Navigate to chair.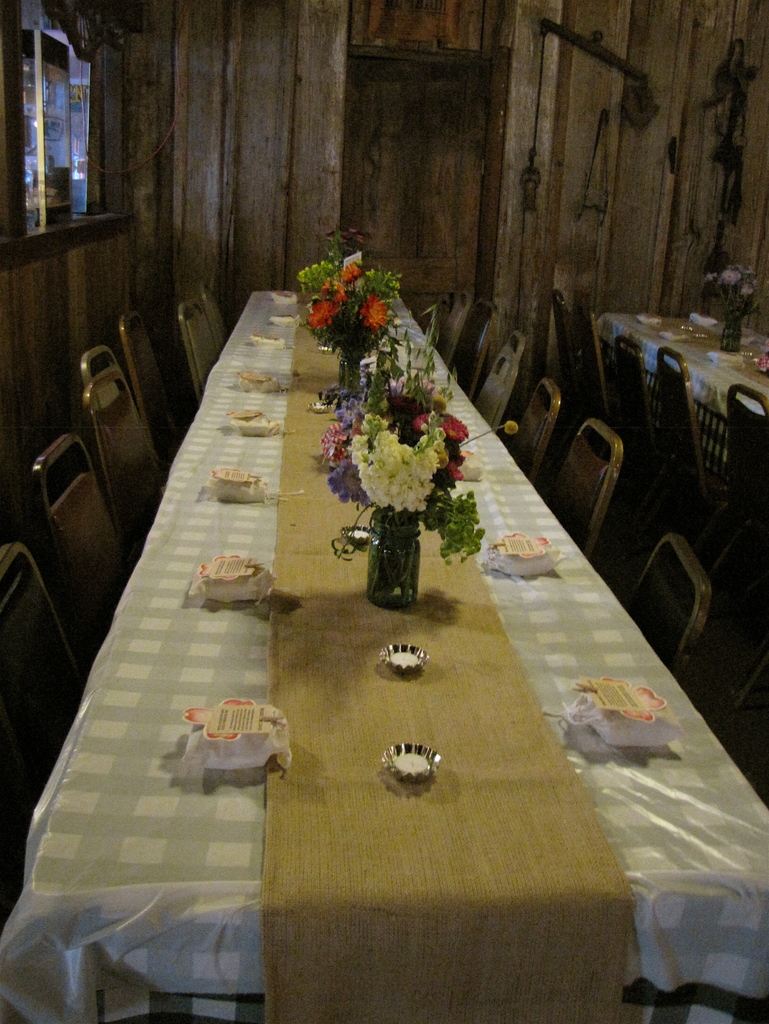
Navigation target: 29,431,115,617.
